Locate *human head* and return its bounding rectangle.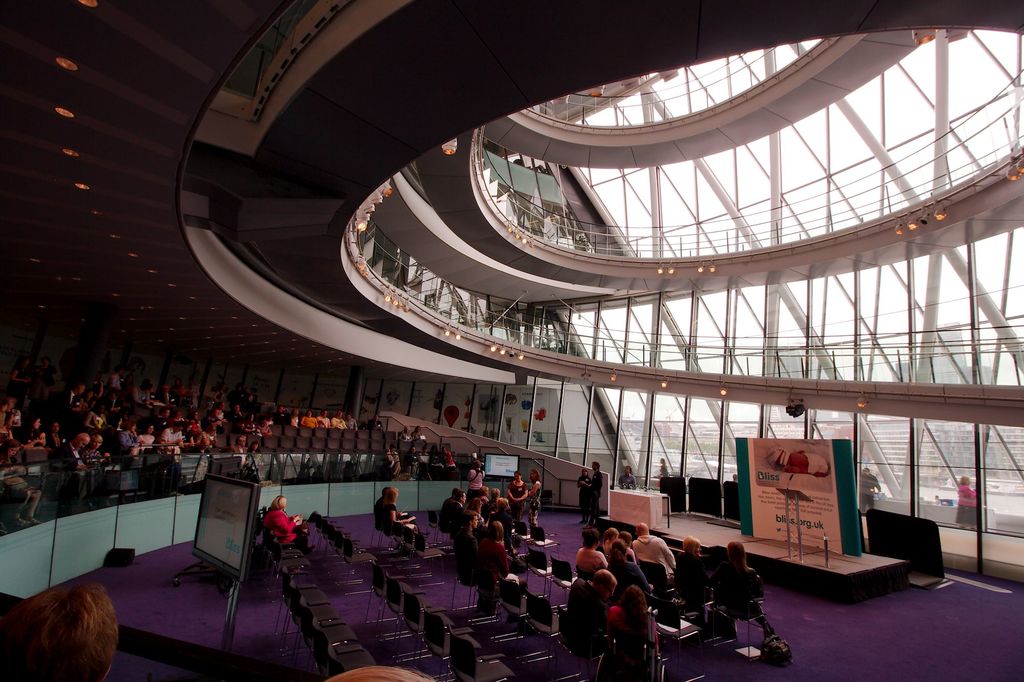
l=726, t=541, r=744, b=561.
